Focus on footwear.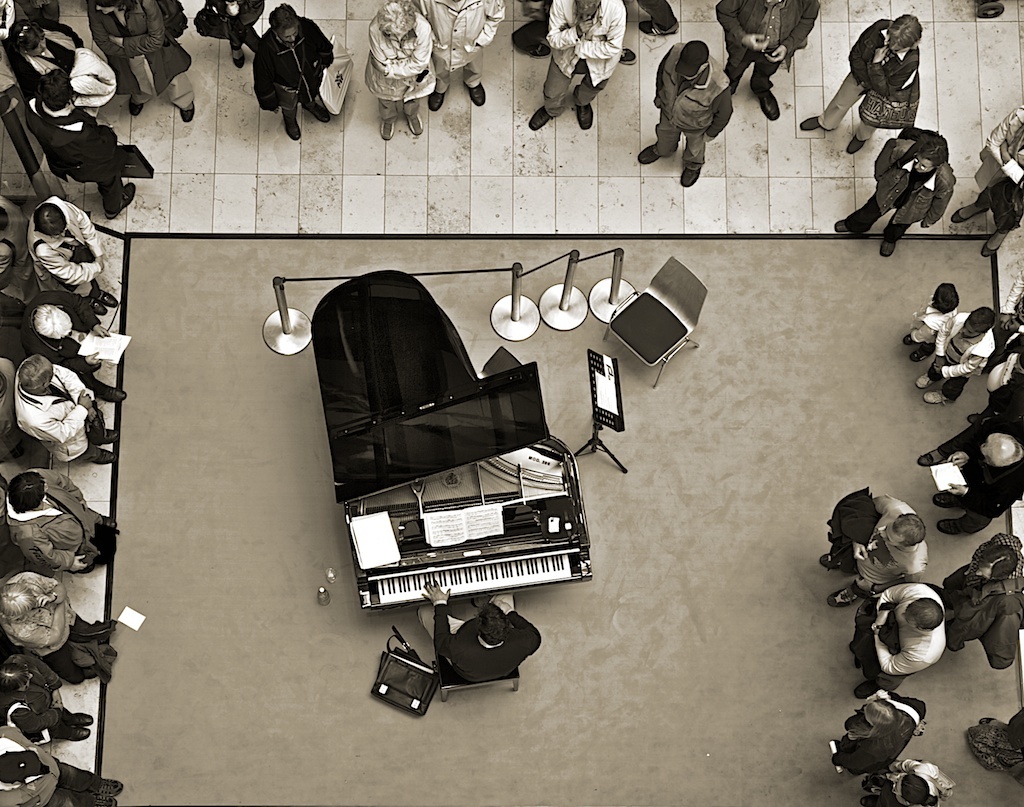
Focused at (left=935, top=516, right=966, bottom=538).
